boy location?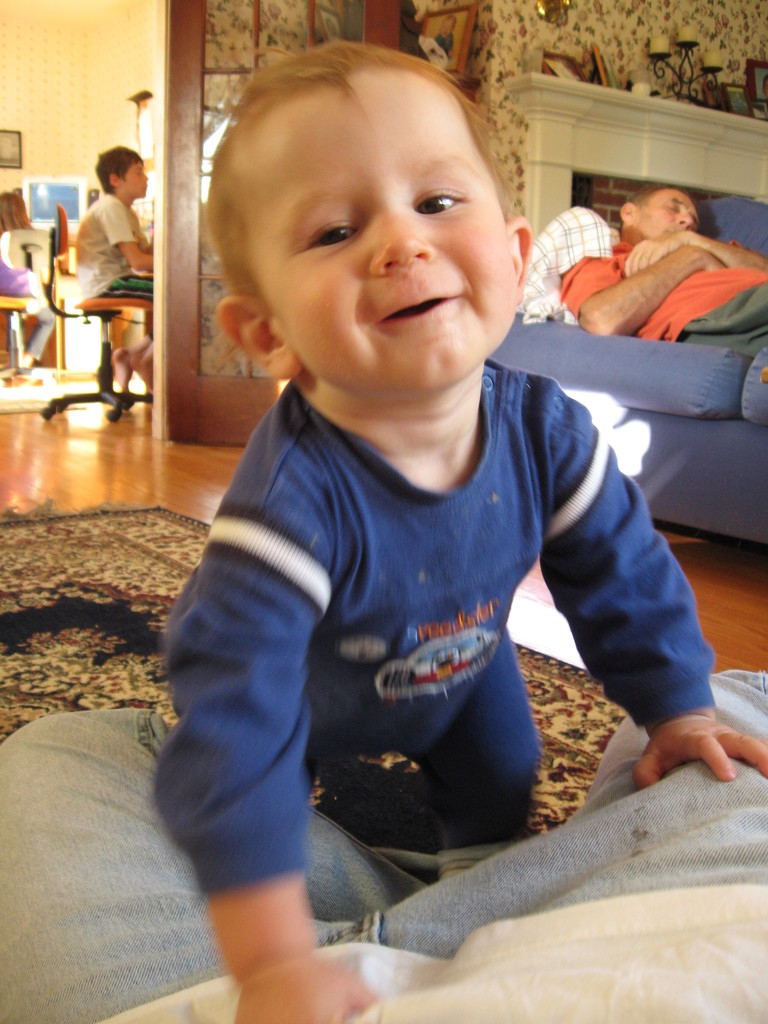
153, 65, 680, 941
